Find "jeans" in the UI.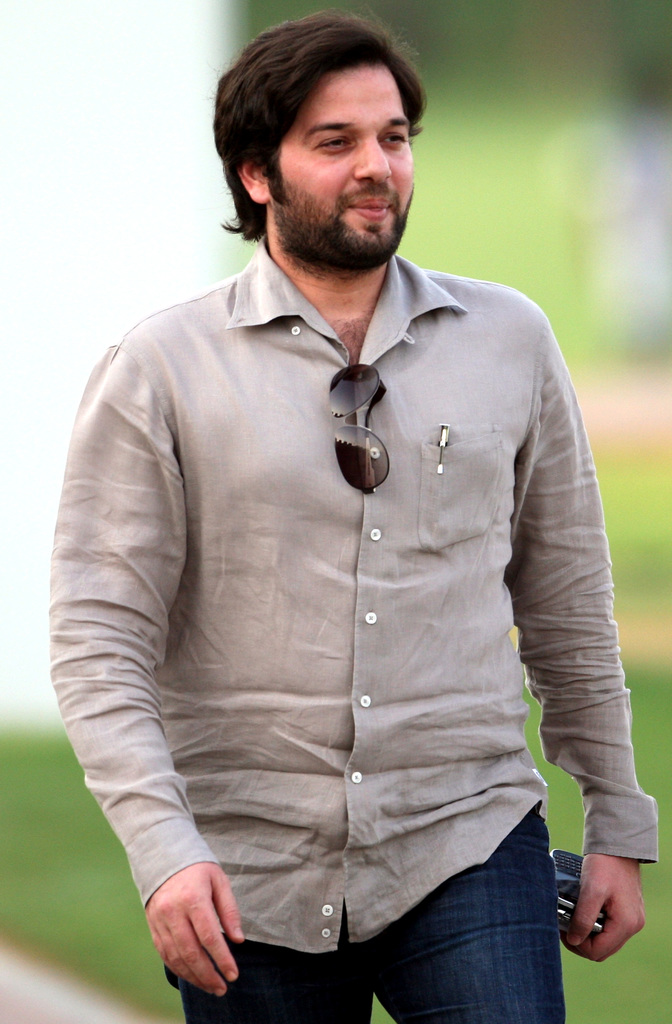
UI element at Rect(255, 841, 597, 1021).
